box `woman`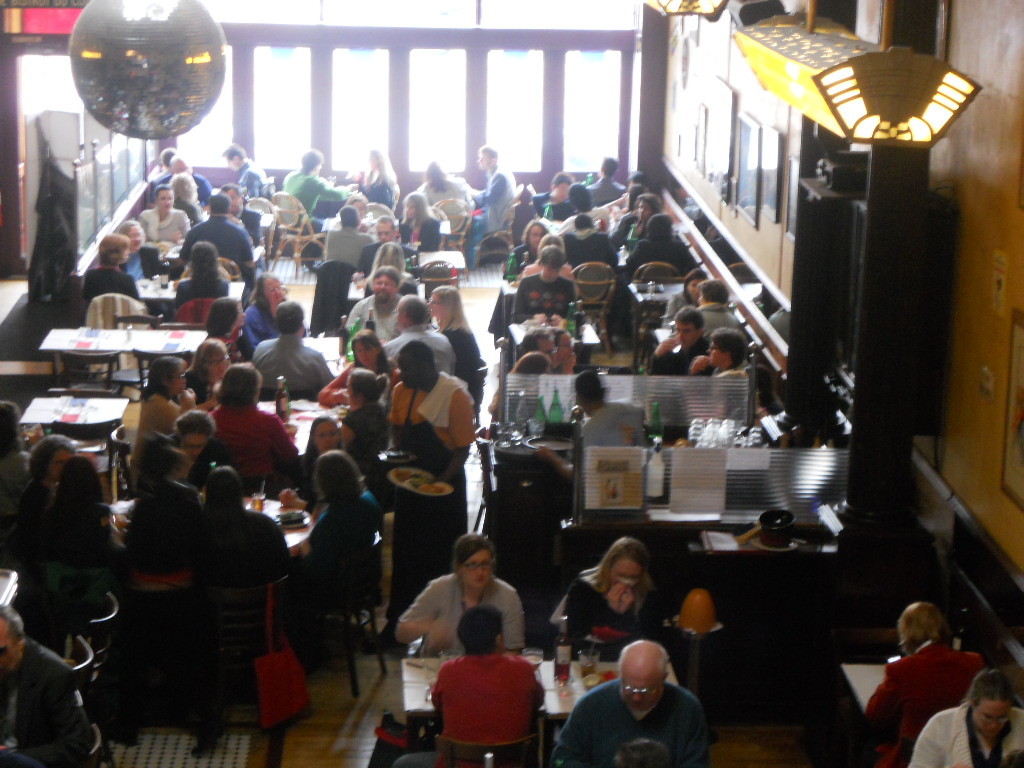
crop(84, 233, 140, 303)
